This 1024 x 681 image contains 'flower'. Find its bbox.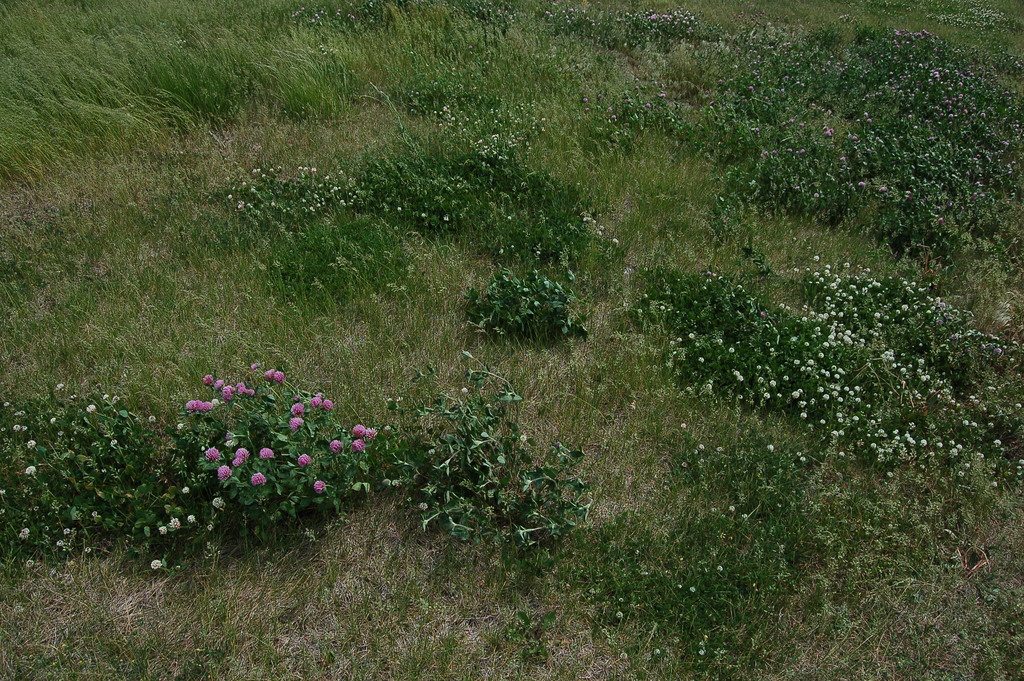
detection(84, 402, 99, 414).
